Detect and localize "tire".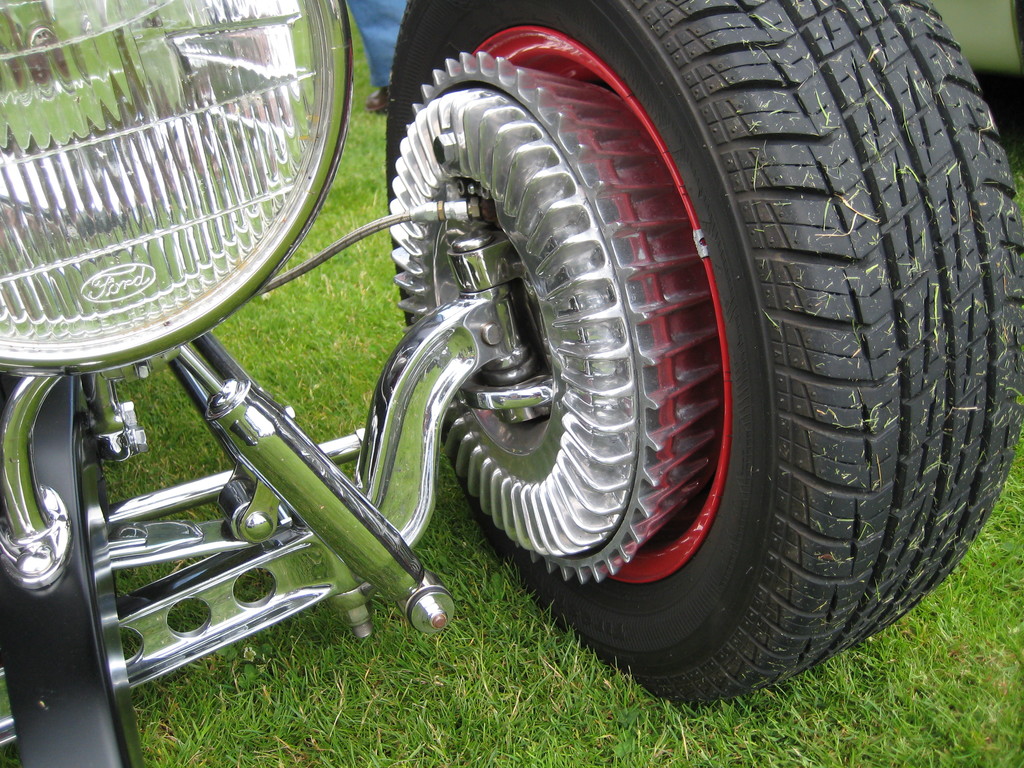
Localized at (385,0,1023,712).
